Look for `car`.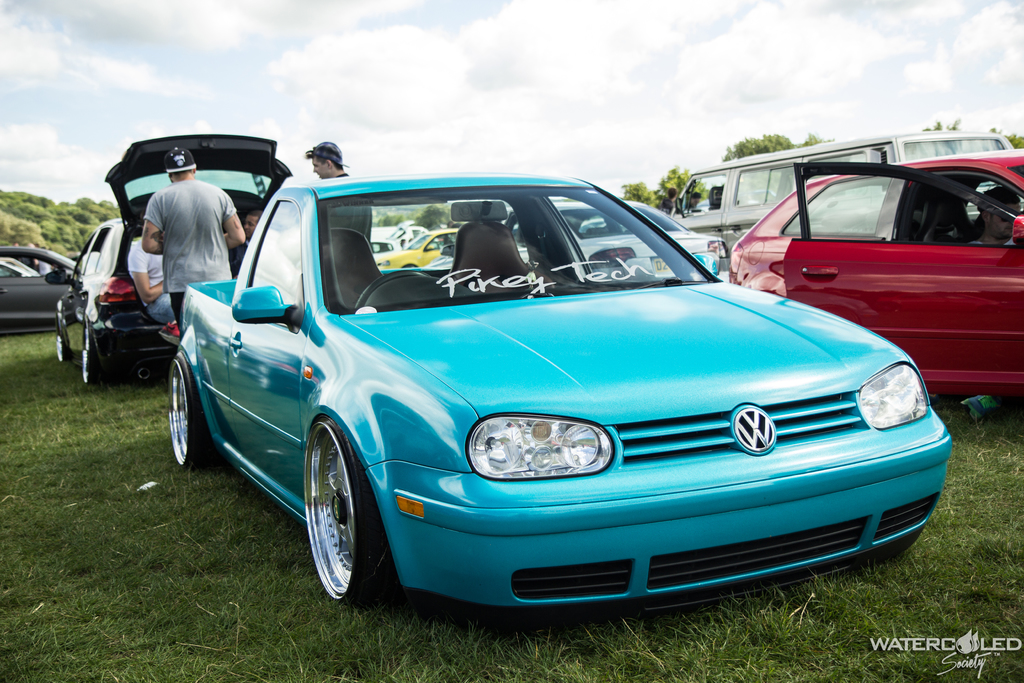
Found: bbox=[163, 176, 956, 675].
